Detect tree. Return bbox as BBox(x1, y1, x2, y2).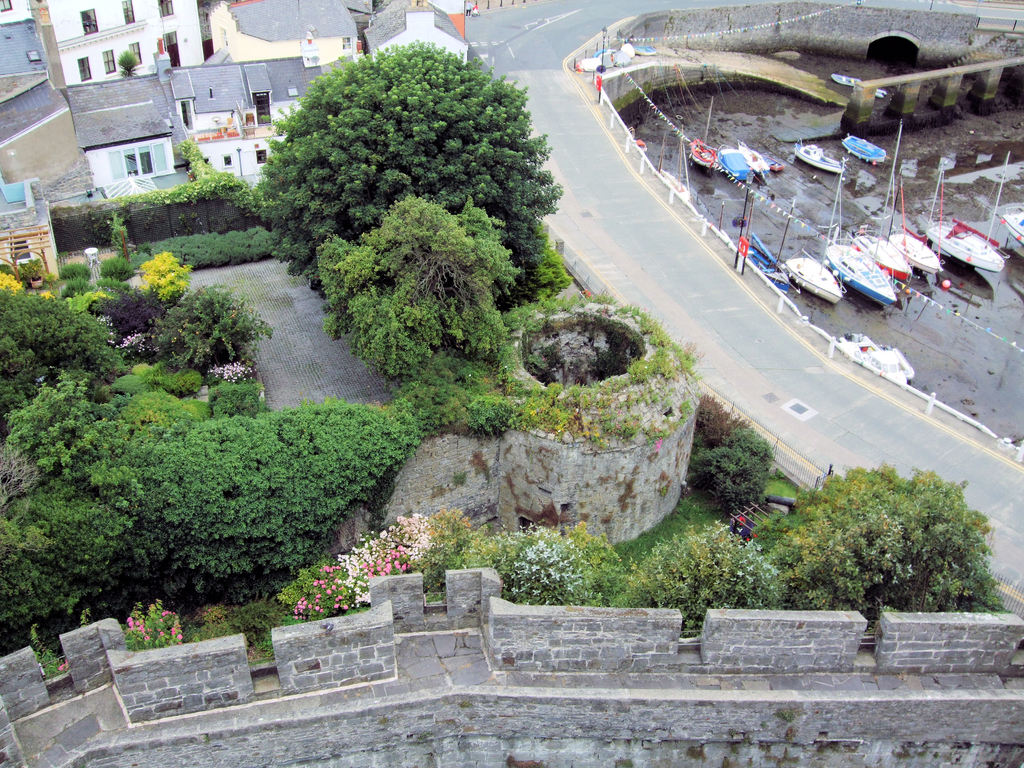
BBox(626, 516, 781, 635).
